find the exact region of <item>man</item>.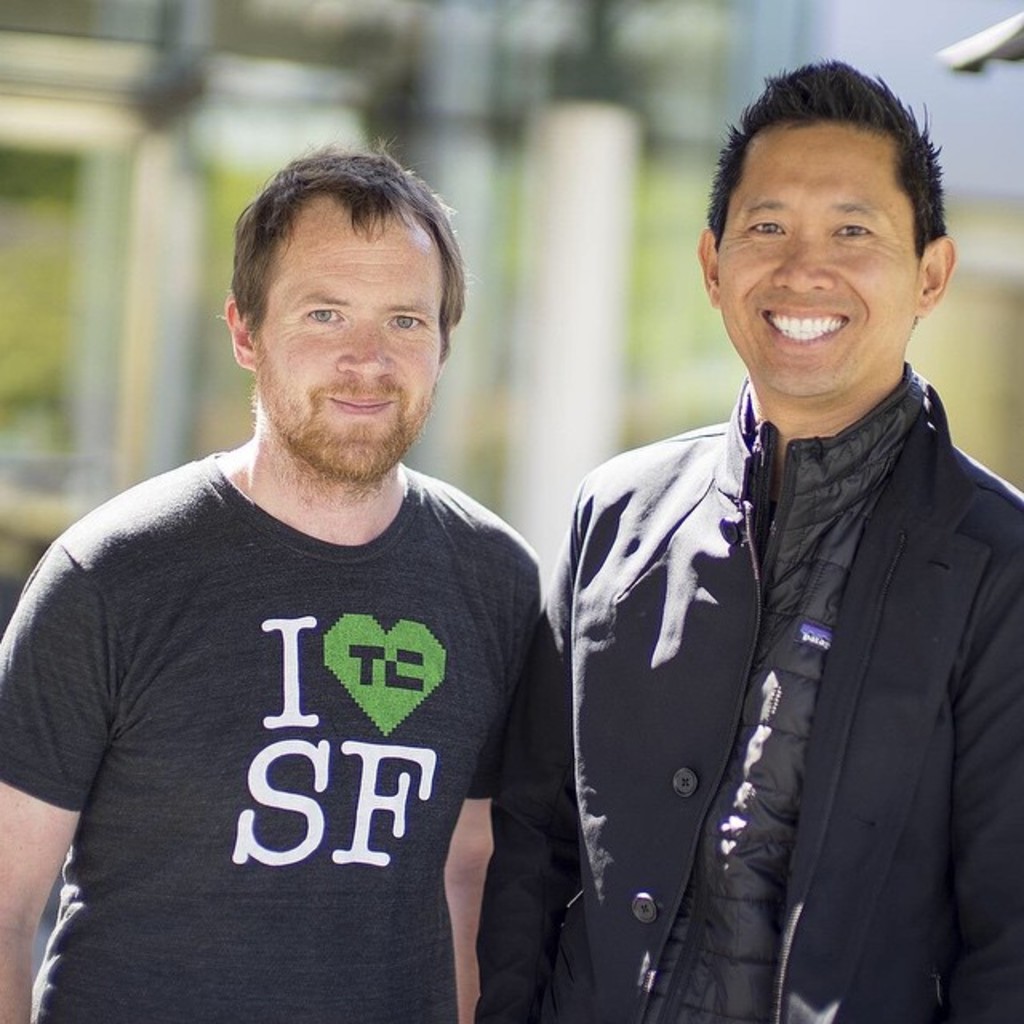
Exact region: (5, 146, 610, 990).
